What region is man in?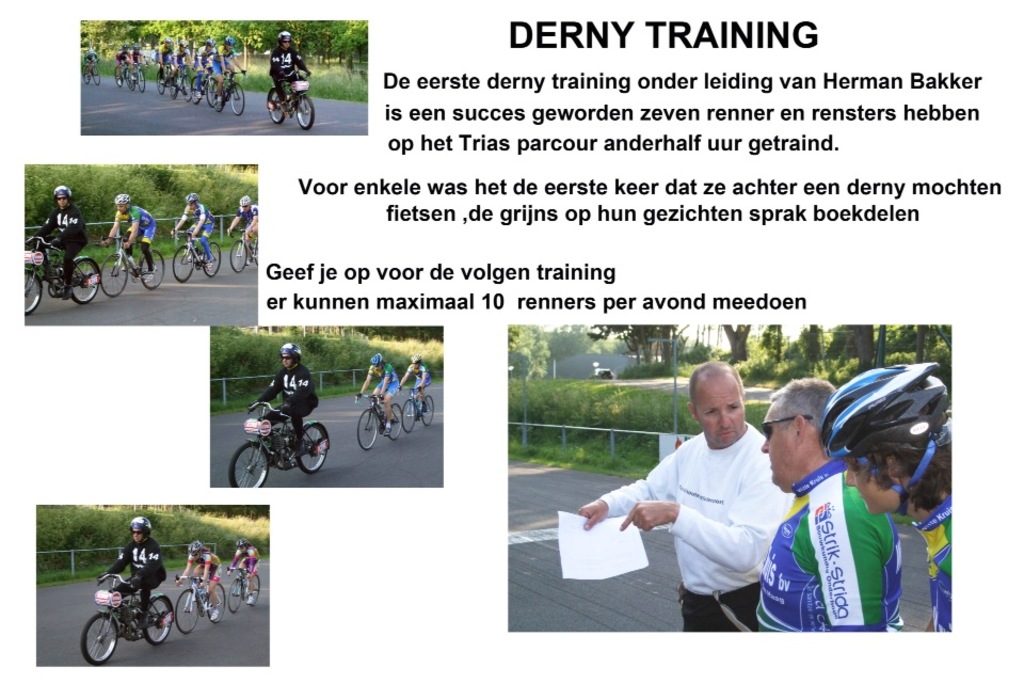
(270, 28, 309, 117).
